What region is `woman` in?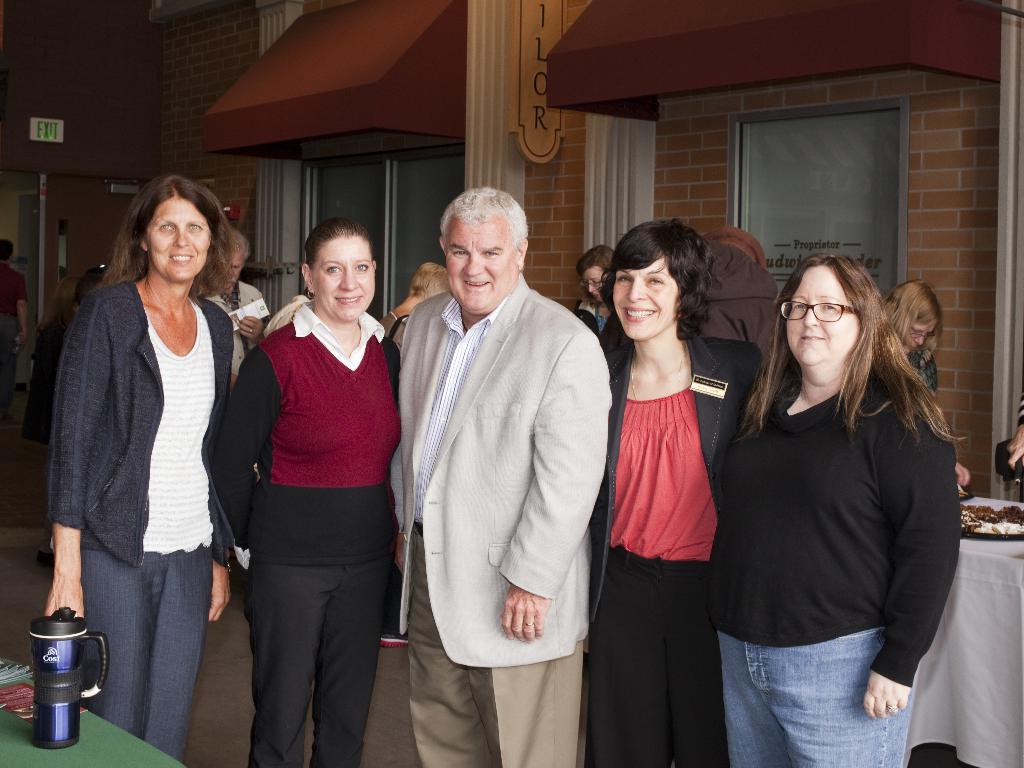
rect(887, 278, 969, 495).
